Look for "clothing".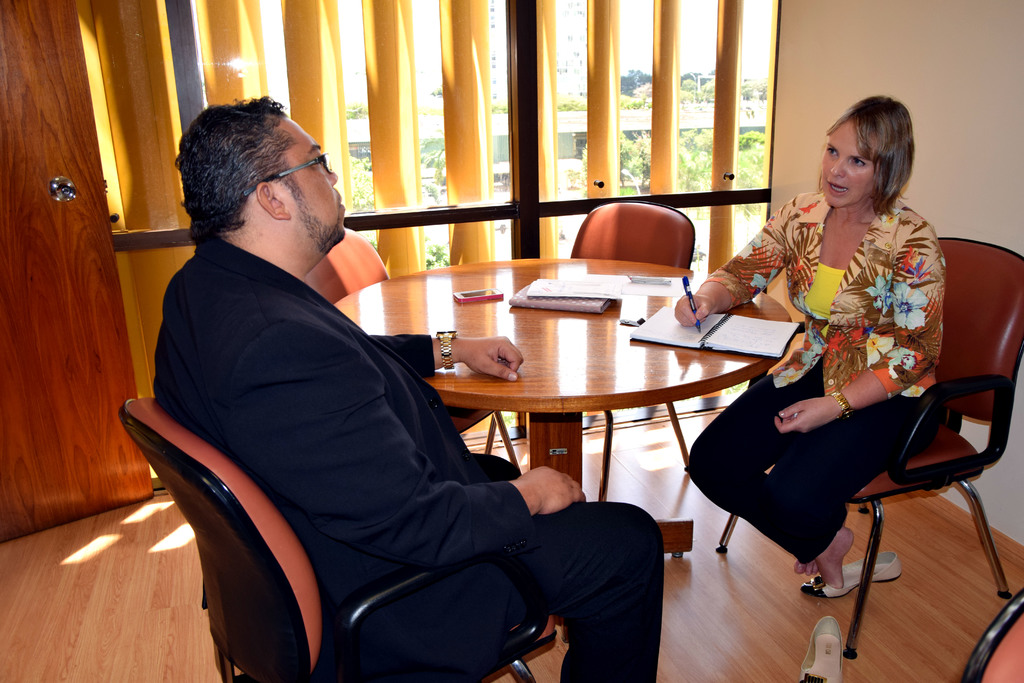
Found: x1=734 y1=151 x2=968 y2=599.
